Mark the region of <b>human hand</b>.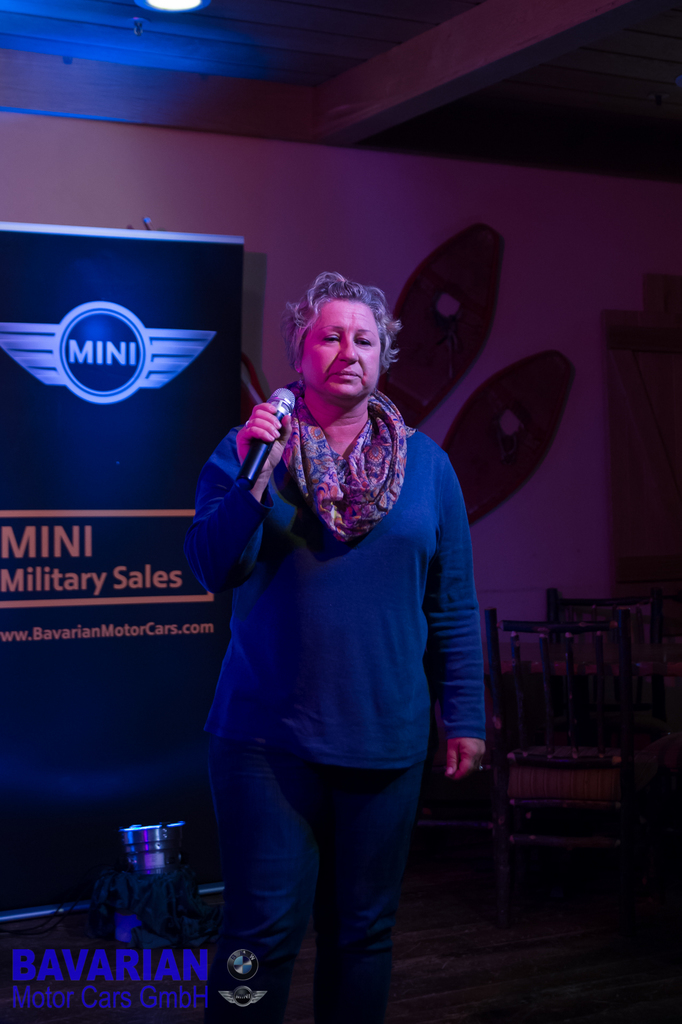
Region: box=[441, 718, 504, 796].
